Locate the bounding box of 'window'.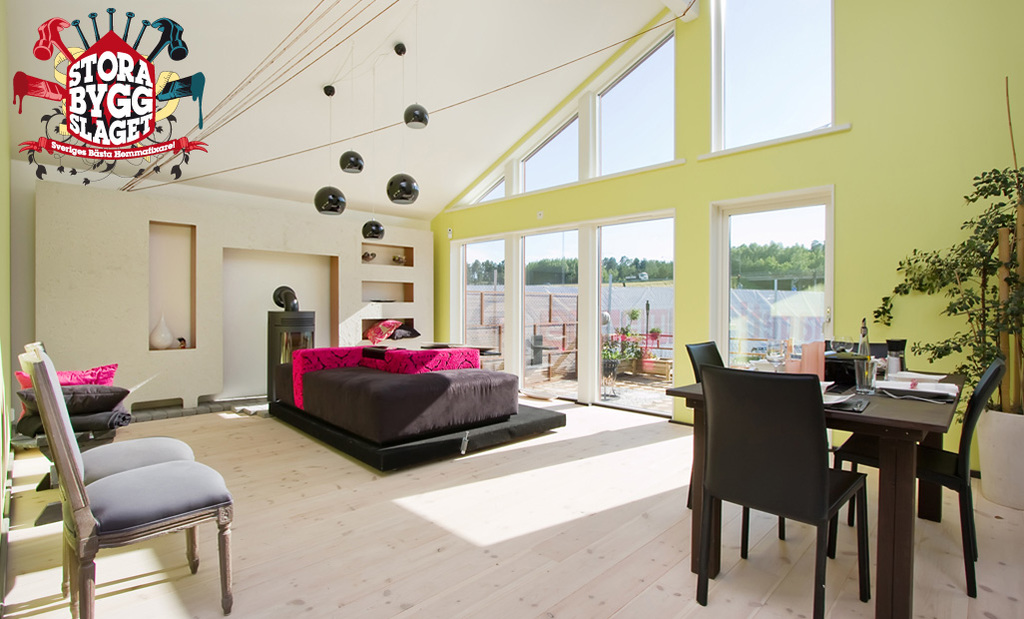
Bounding box: (708,0,835,153).
